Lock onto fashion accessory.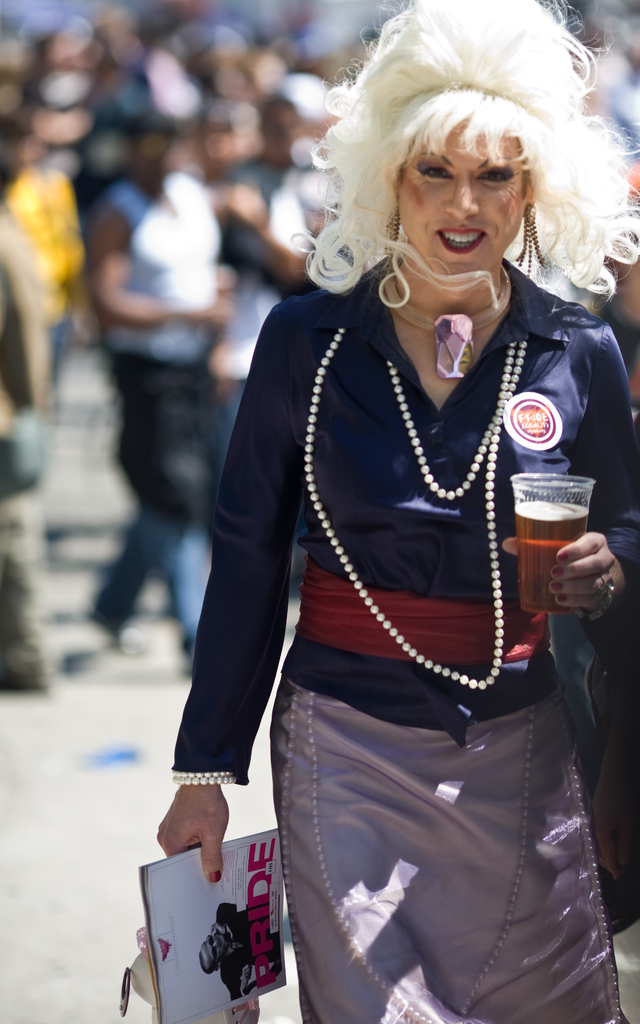
Locked: (left=378, top=337, right=520, bottom=500).
